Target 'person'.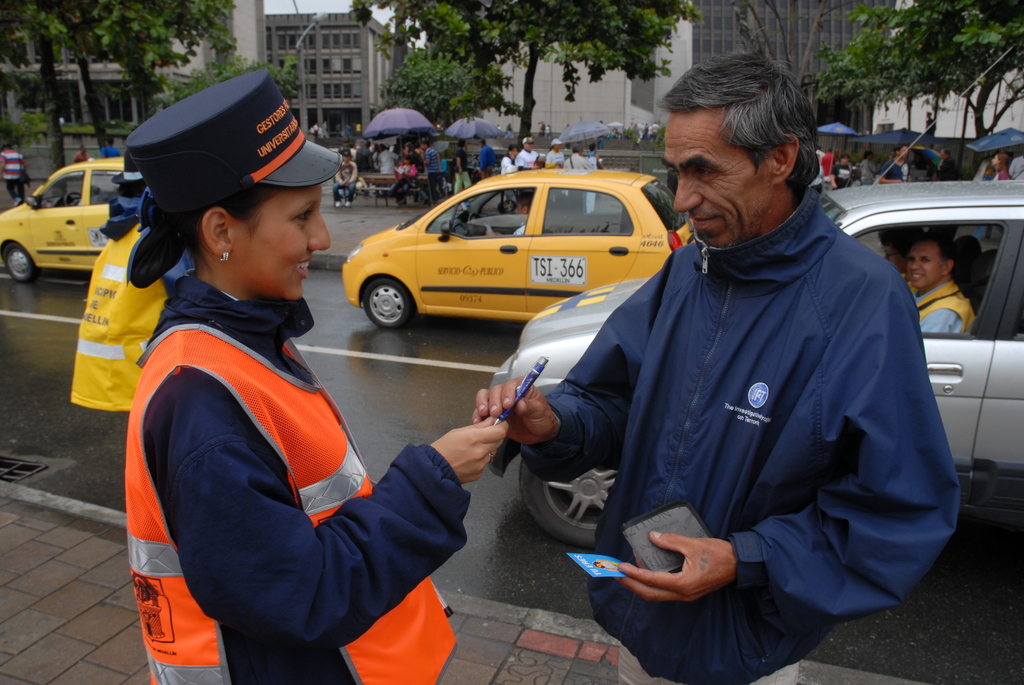
Target region: [472,25,955,684].
